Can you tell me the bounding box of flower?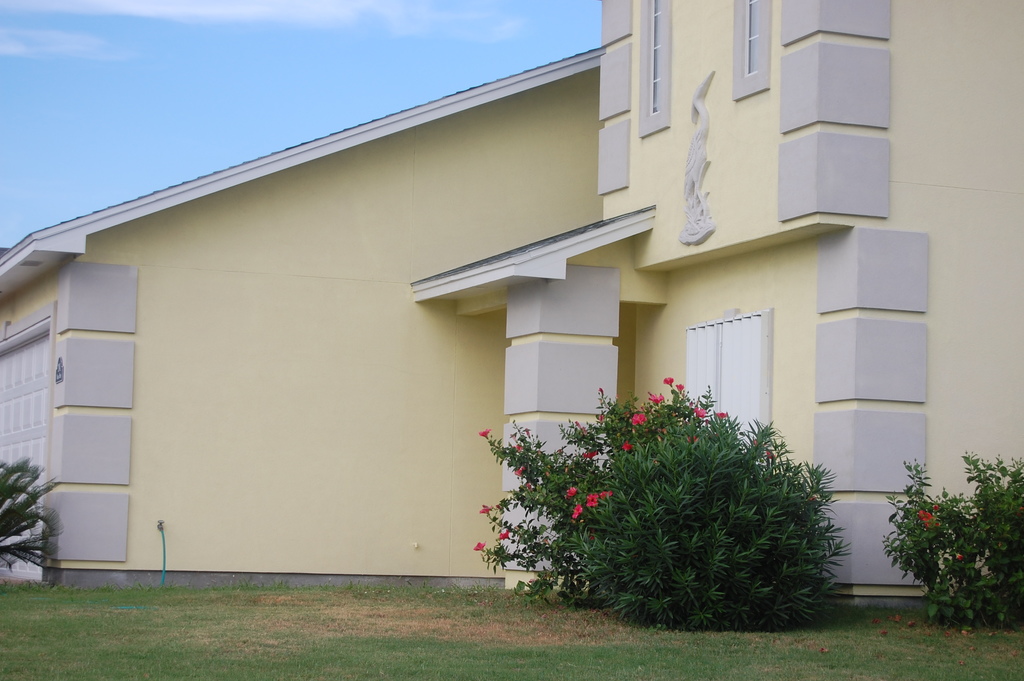
691:409:709:422.
